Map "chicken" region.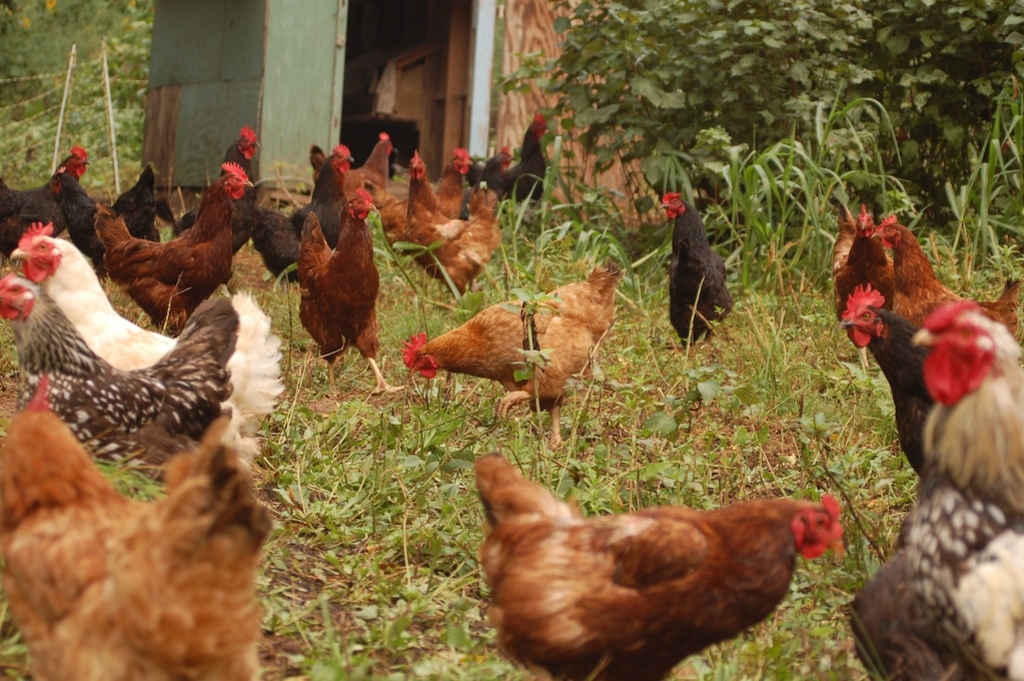
Mapped to detection(89, 154, 265, 343).
